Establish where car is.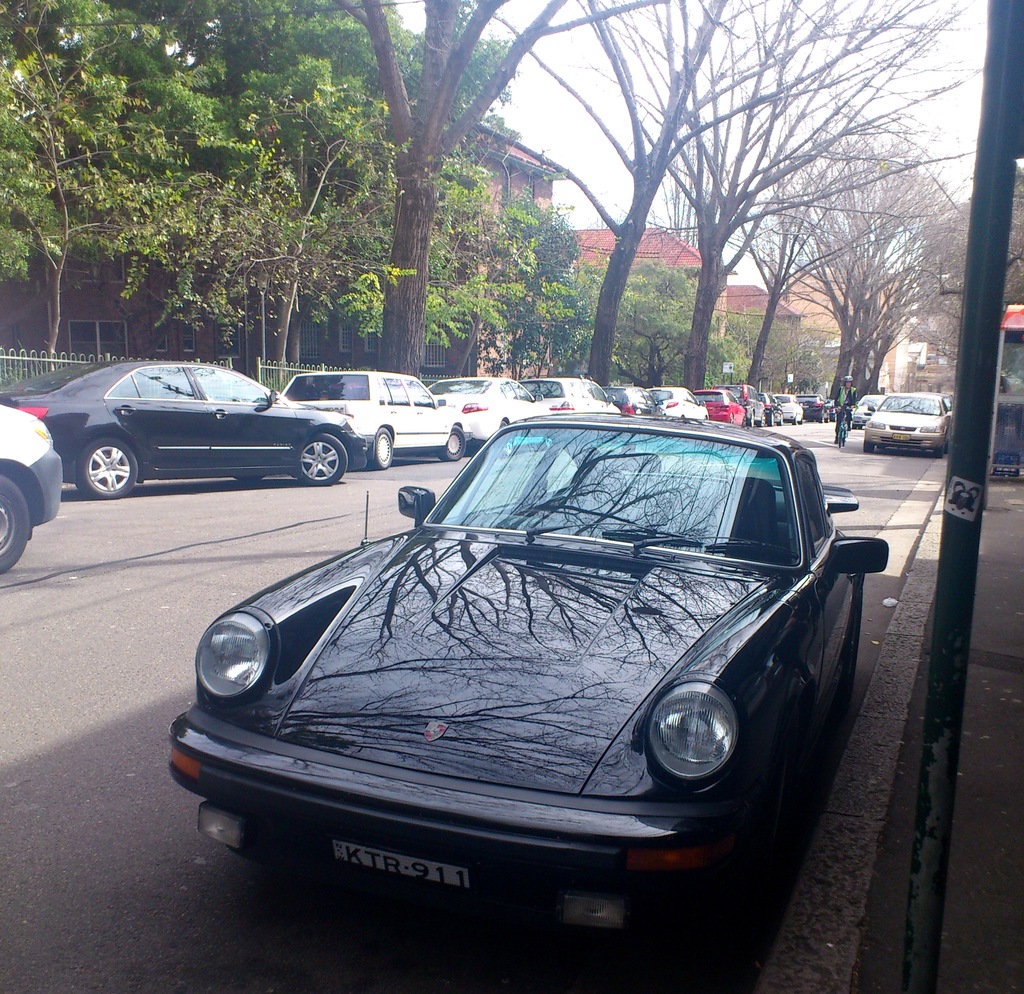
Established at pyautogui.locateOnScreen(8, 356, 365, 499).
